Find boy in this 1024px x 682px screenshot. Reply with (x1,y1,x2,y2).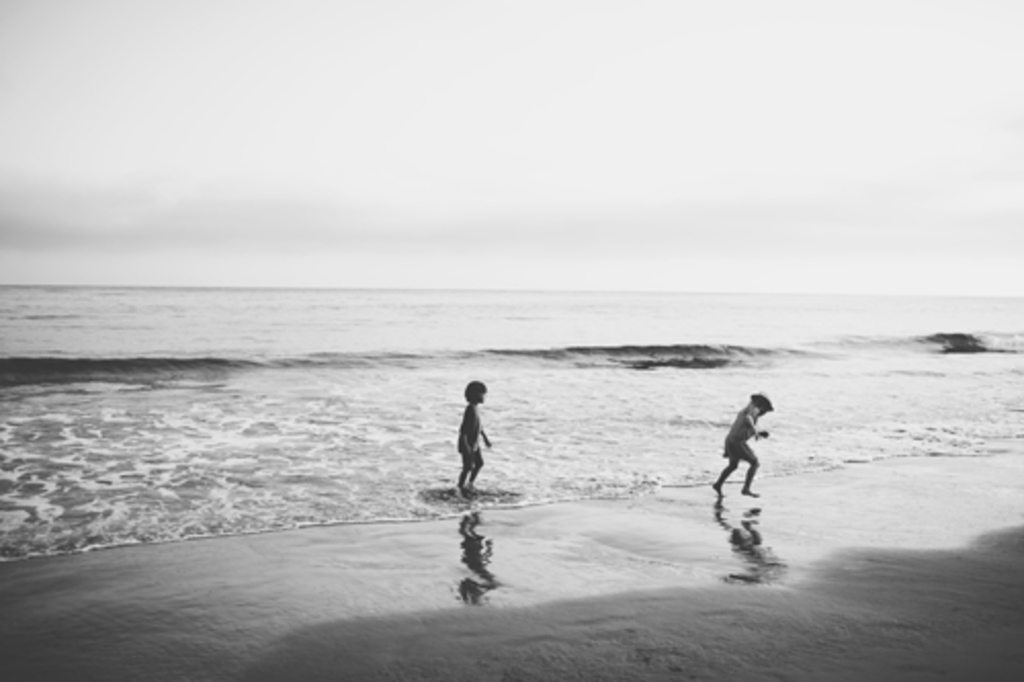
(455,381,498,492).
